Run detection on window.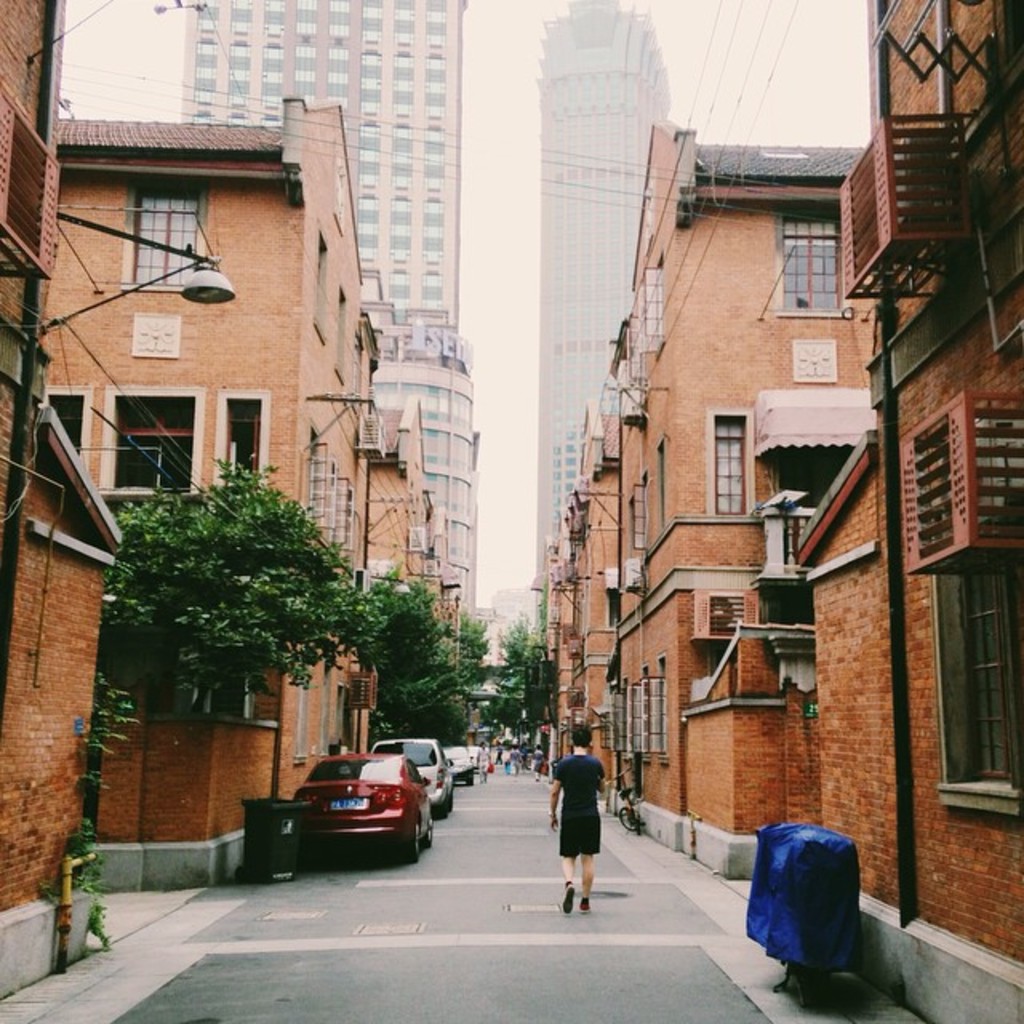
Result: pyautogui.locateOnScreen(85, 395, 240, 482).
